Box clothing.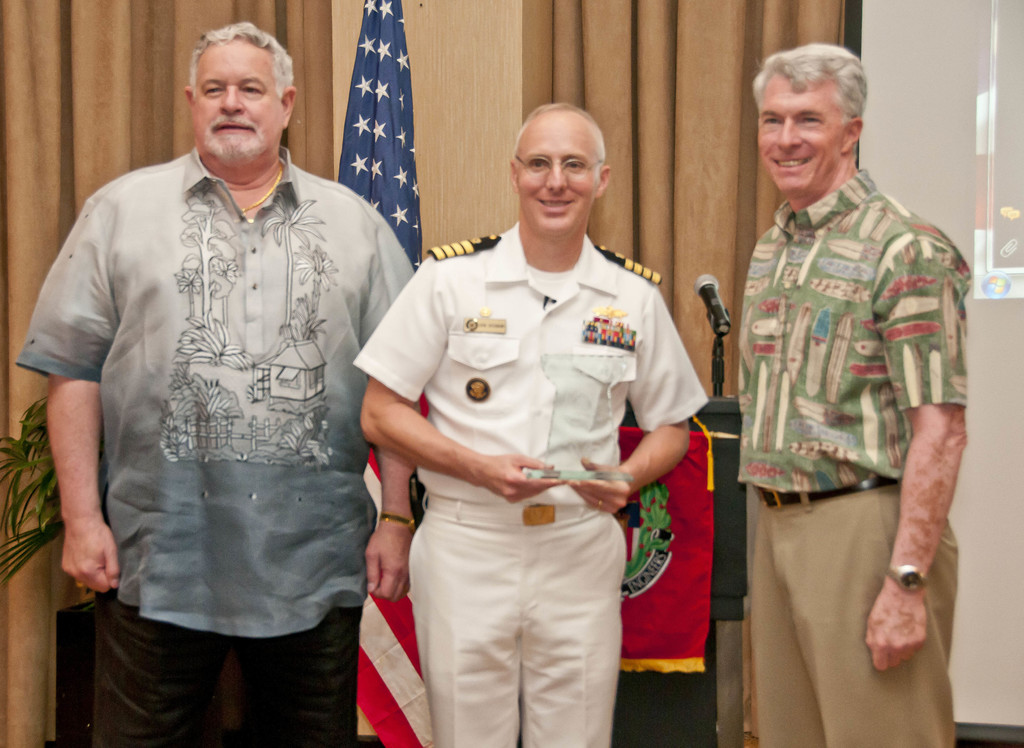
(347,221,705,747).
